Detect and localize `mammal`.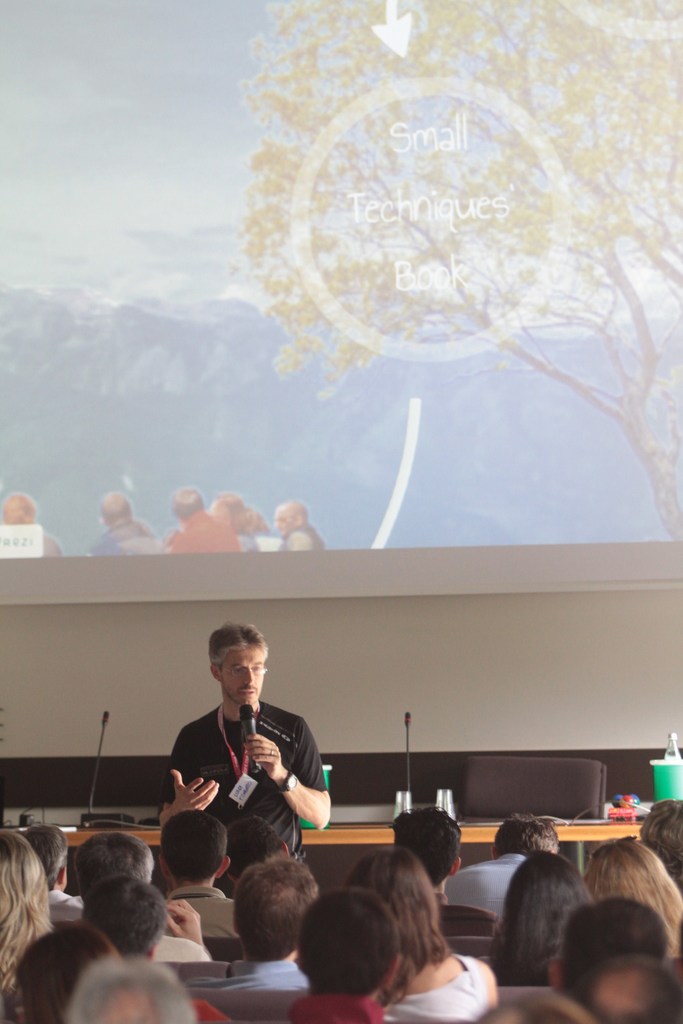
Localized at (259,858,324,912).
